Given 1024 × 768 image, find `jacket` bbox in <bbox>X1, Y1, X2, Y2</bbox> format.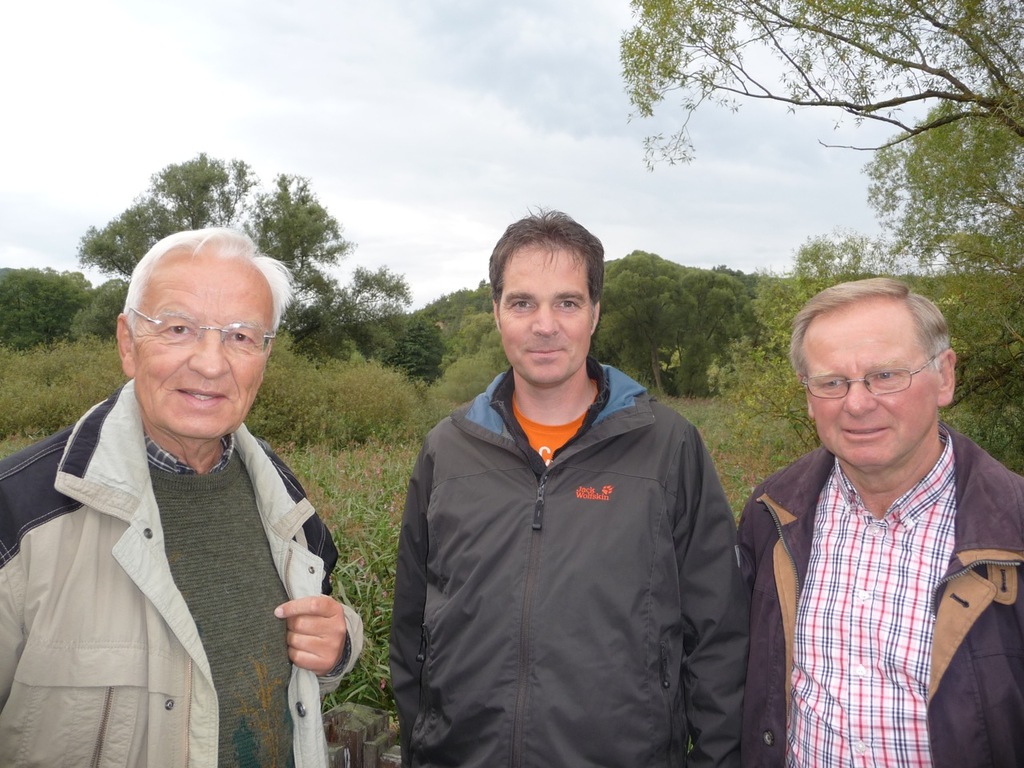
<bbox>0, 375, 365, 767</bbox>.
